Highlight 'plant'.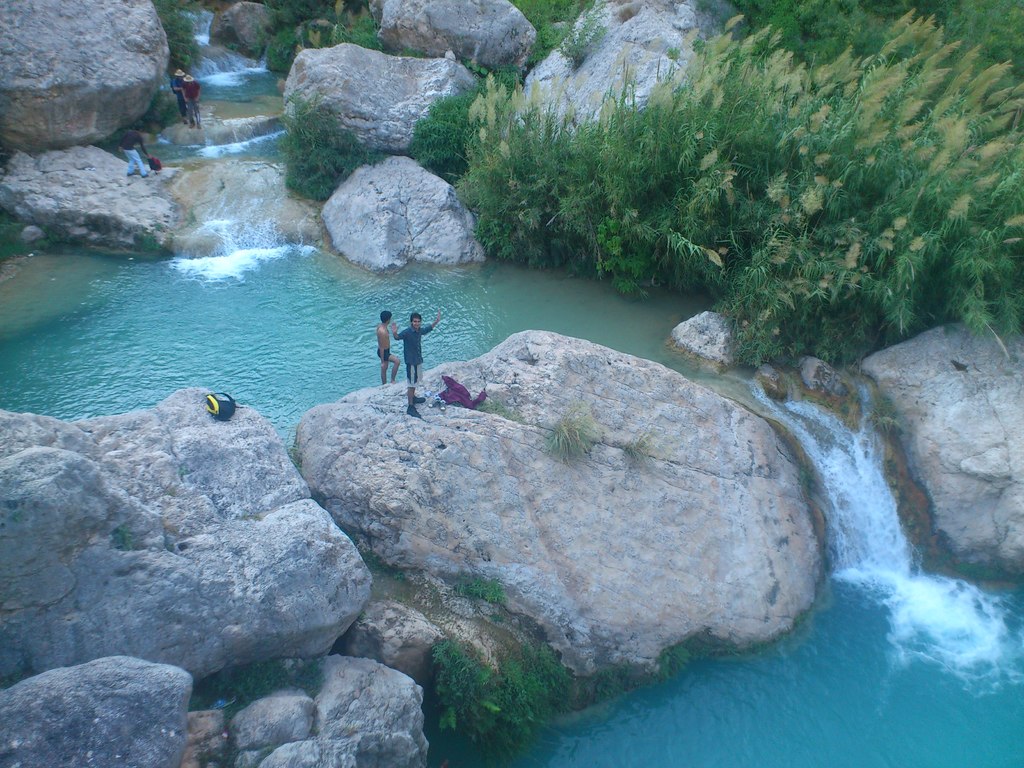
Highlighted region: box(148, 0, 206, 76).
